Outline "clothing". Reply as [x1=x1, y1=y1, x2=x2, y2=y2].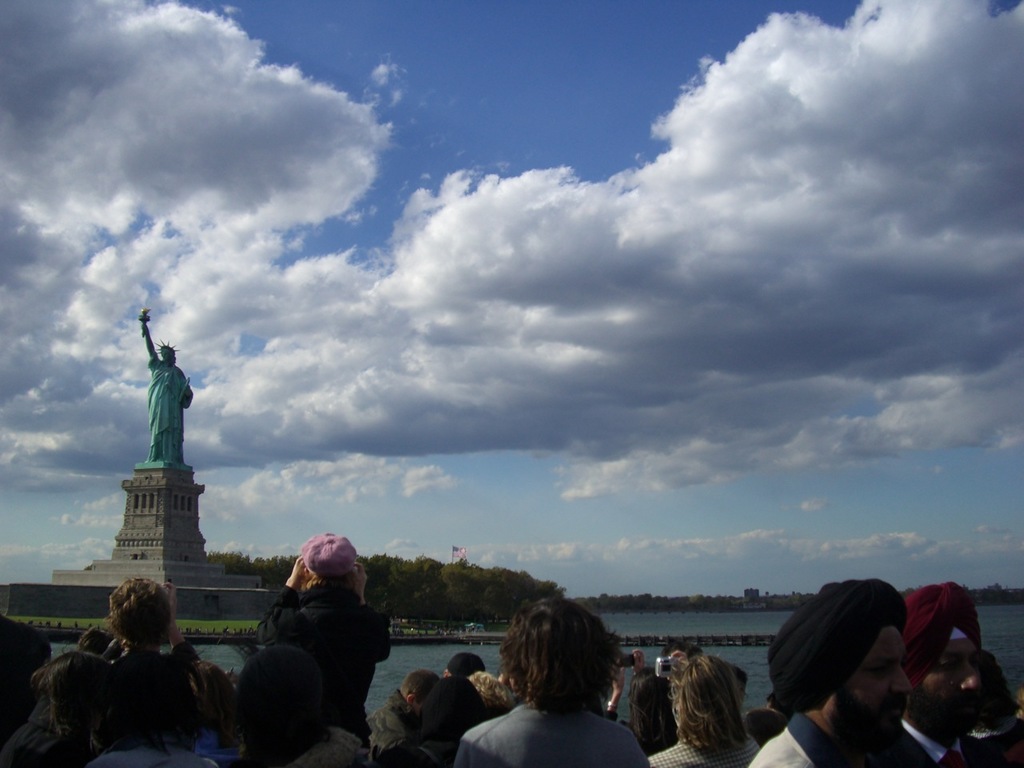
[x1=242, y1=724, x2=370, y2=767].
